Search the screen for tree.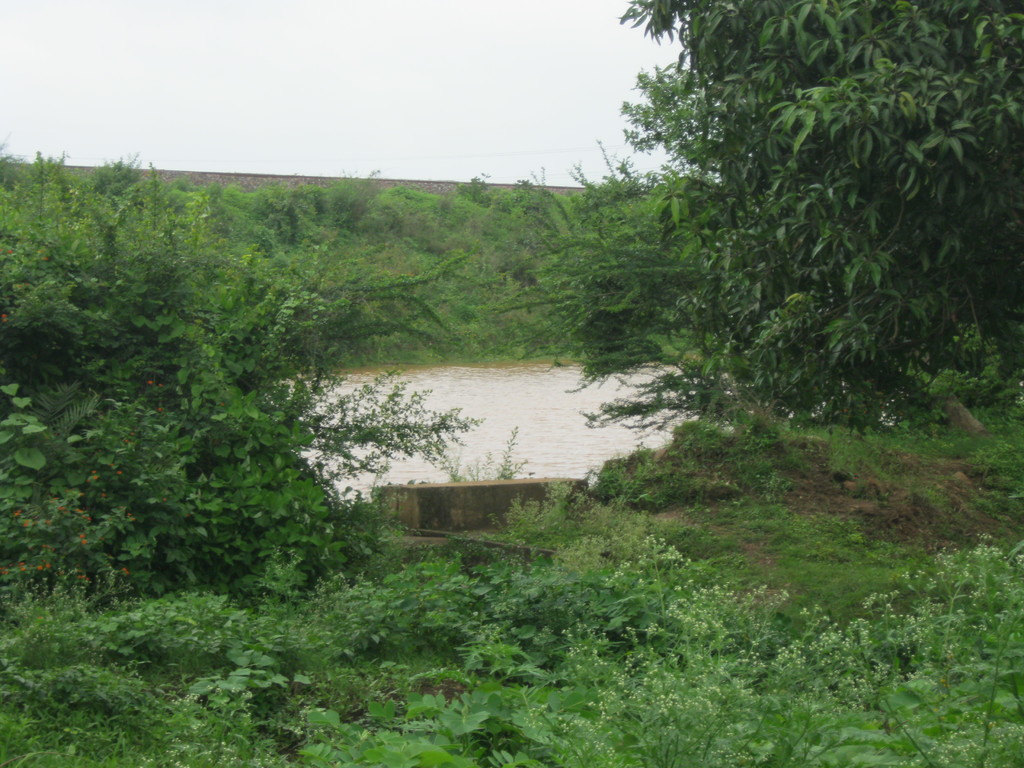
Found at left=503, top=0, right=1023, bottom=438.
